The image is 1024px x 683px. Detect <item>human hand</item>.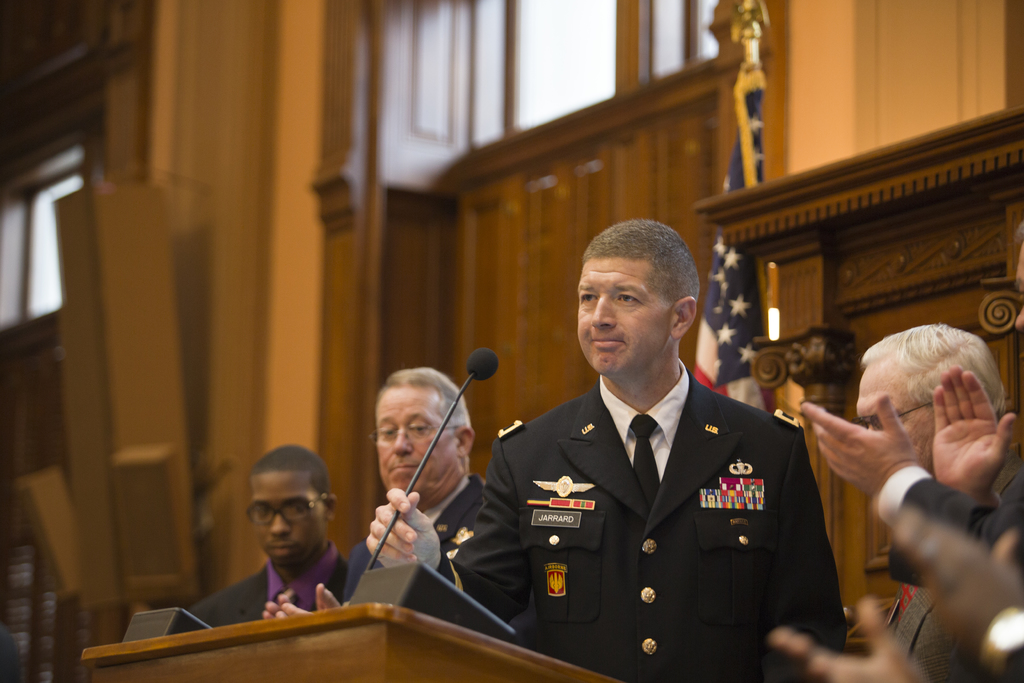
Detection: 931:365:1019:499.
